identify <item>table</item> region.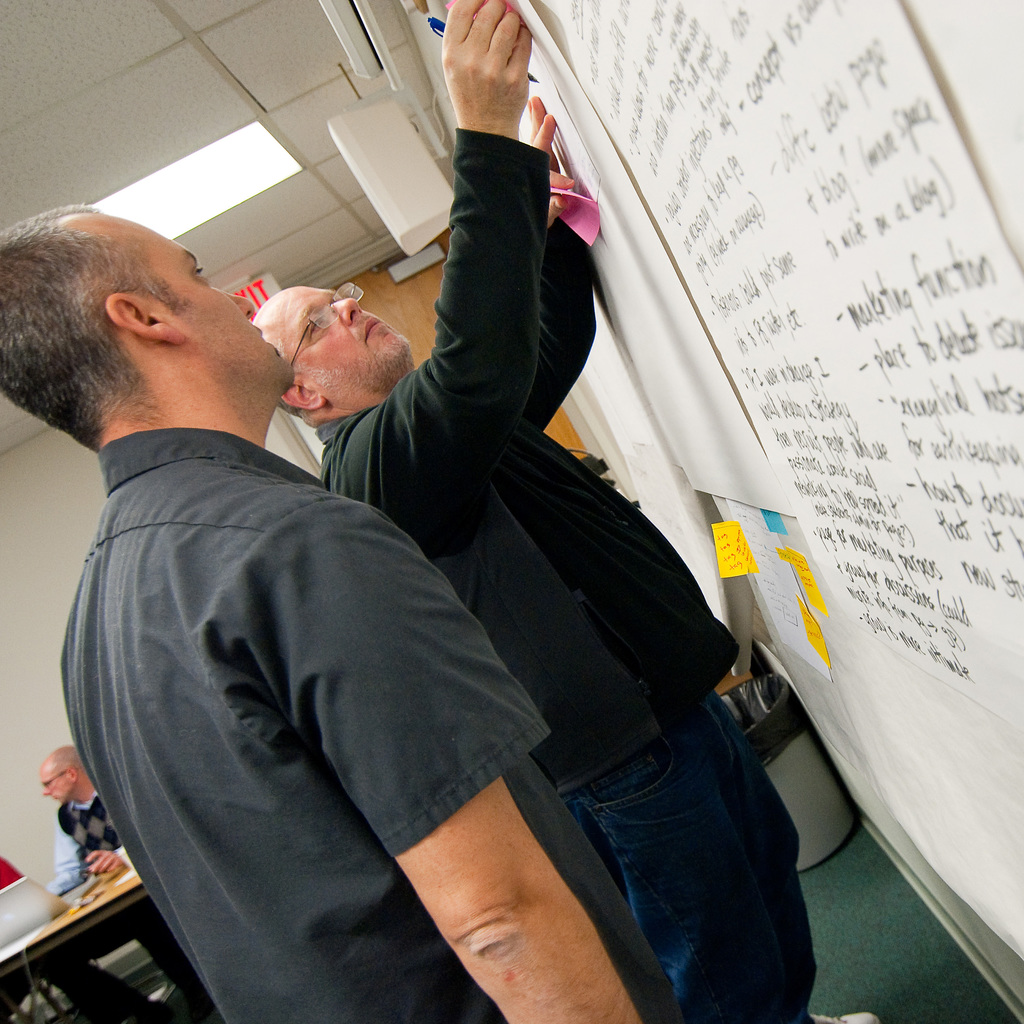
Region: Rect(0, 863, 221, 1023).
